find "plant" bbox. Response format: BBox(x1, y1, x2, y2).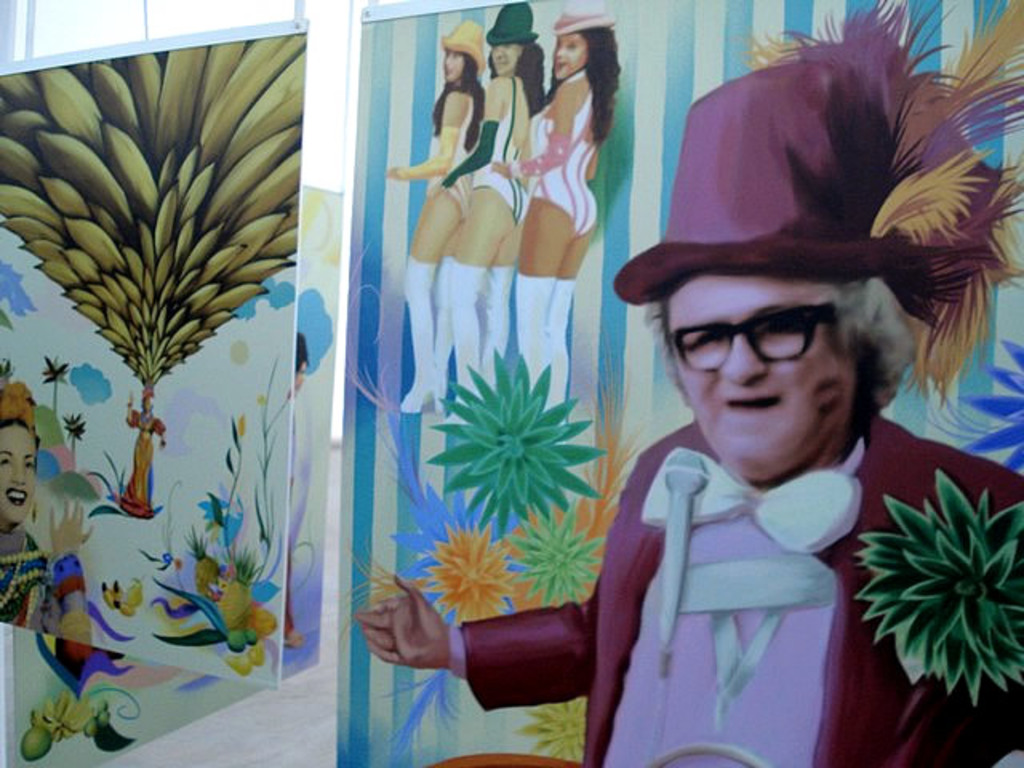
BBox(414, 531, 490, 627).
